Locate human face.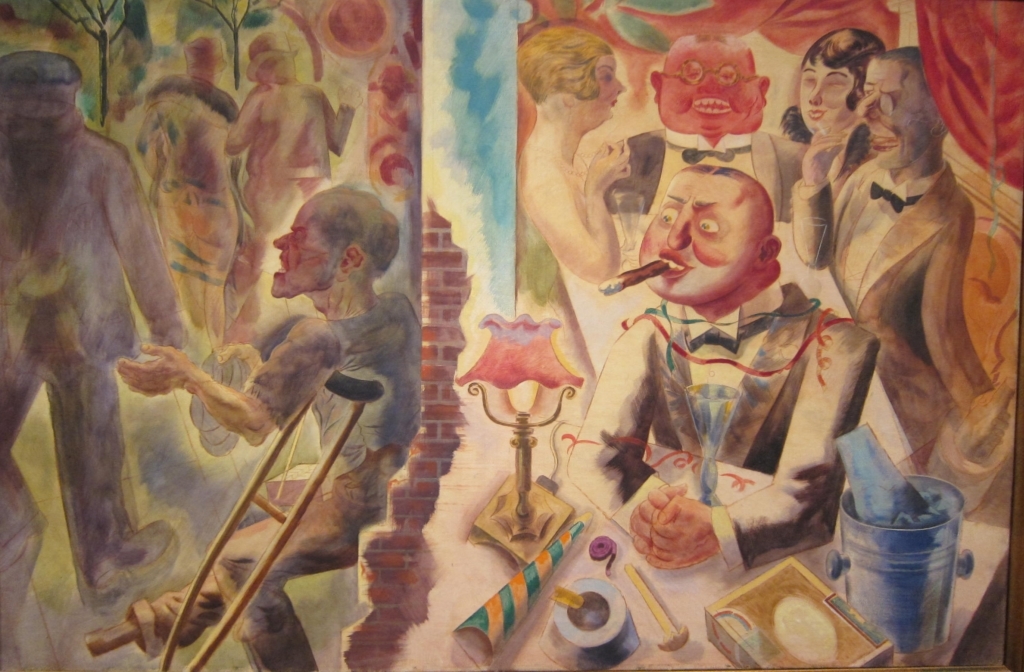
Bounding box: left=636, top=171, right=752, bottom=304.
